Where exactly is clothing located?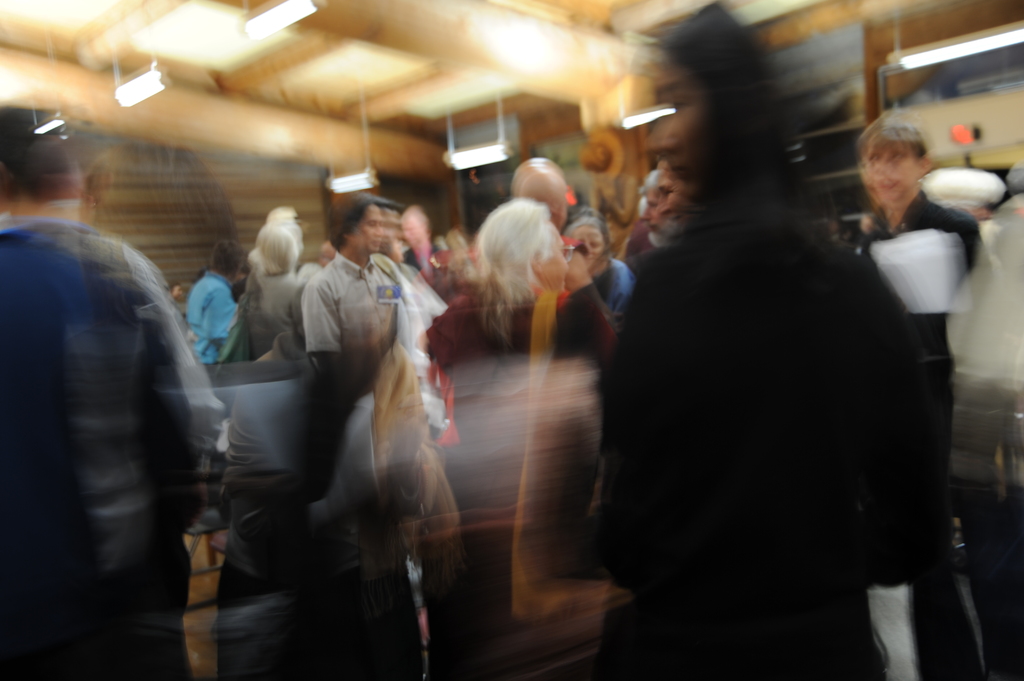
Its bounding box is [474,193,559,337].
